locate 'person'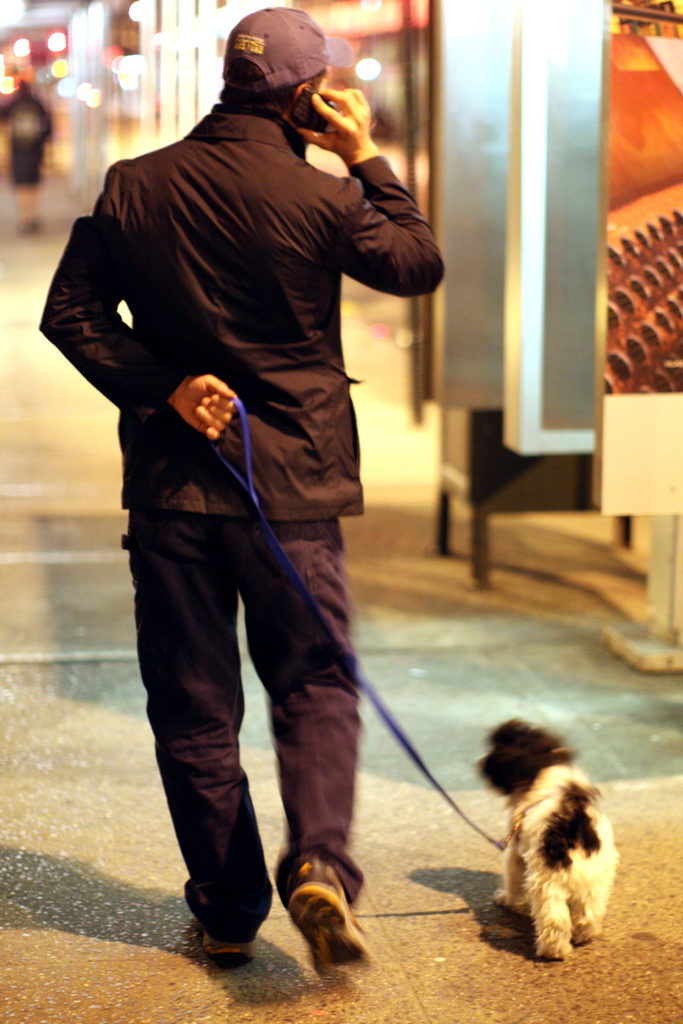
x1=0 y1=76 x2=53 y2=235
